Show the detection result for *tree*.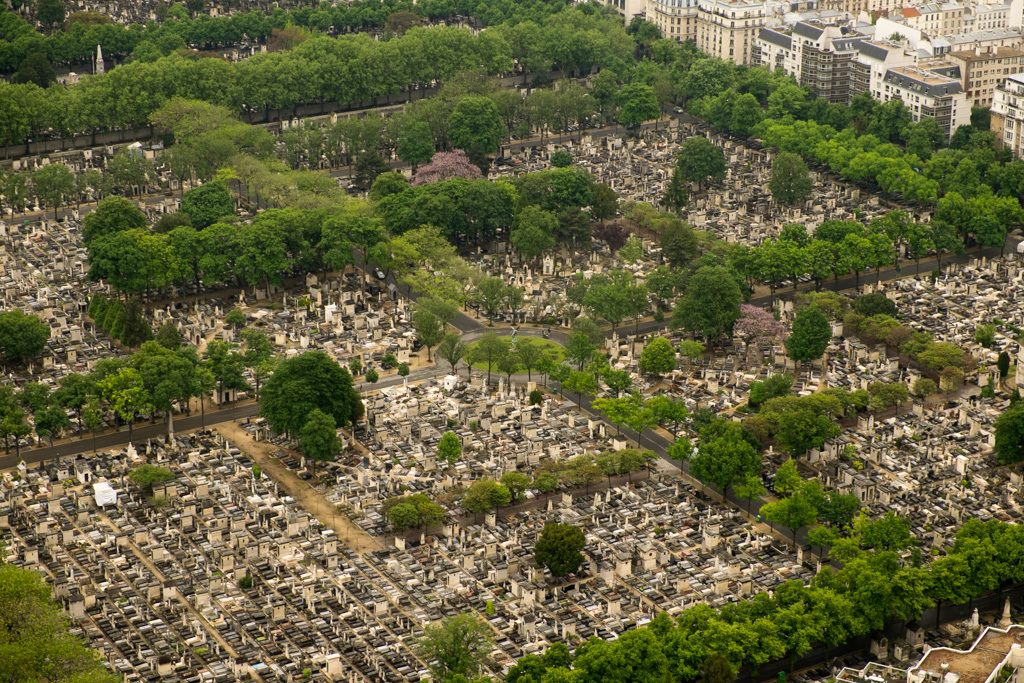
[782, 304, 837, 369].
